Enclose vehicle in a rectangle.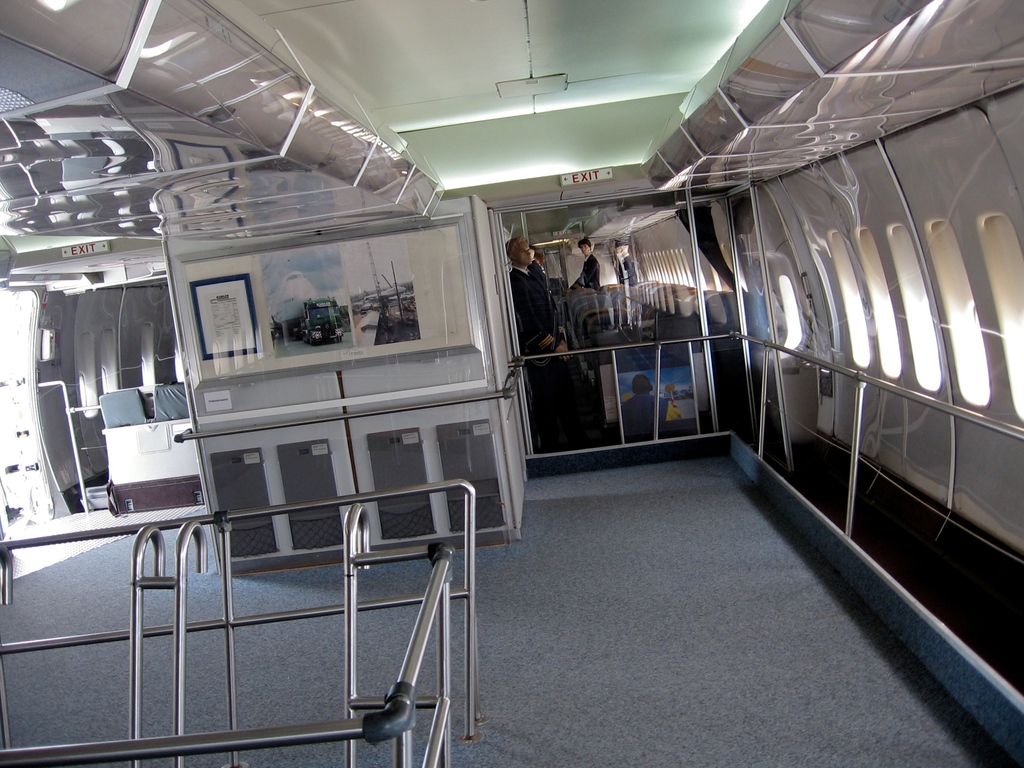
(0, 3, 1023, 767).
